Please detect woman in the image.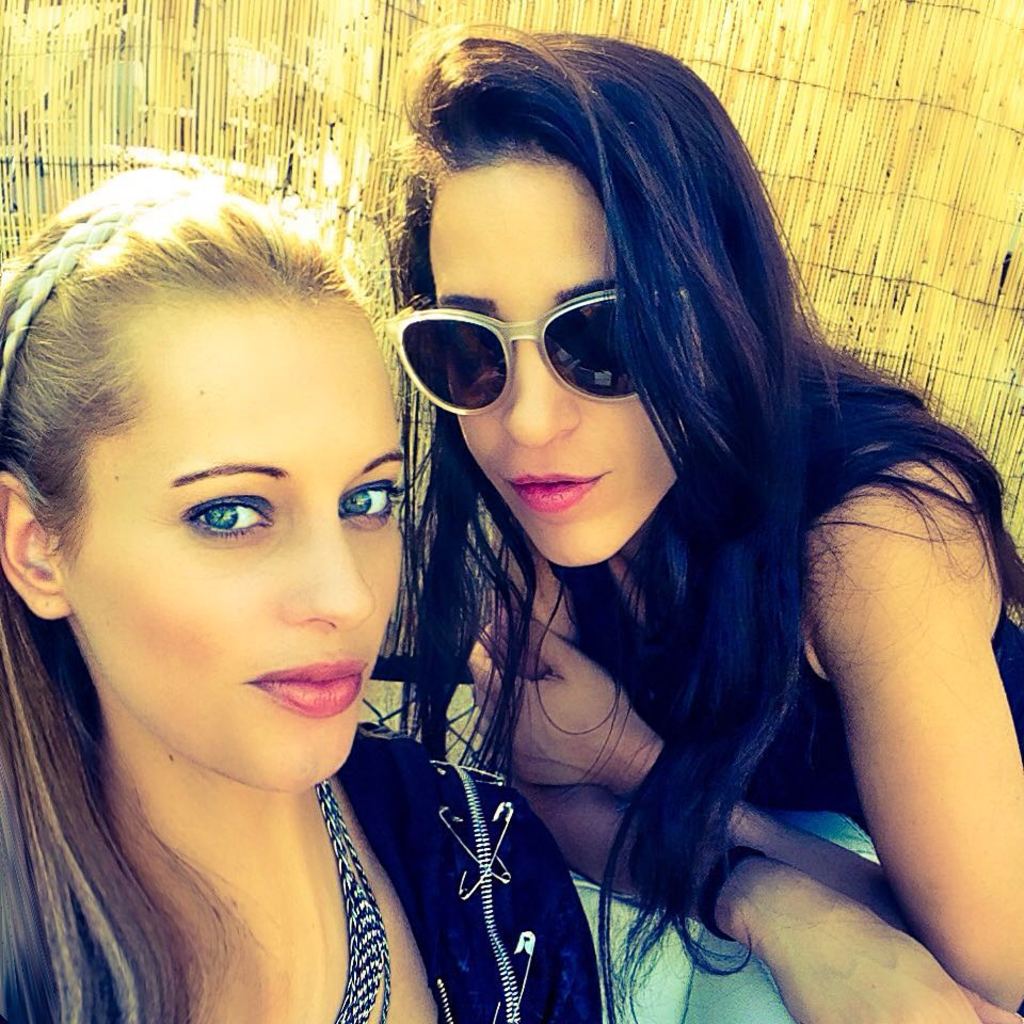
[left=0, top=160, right=611, bottom=1023].
